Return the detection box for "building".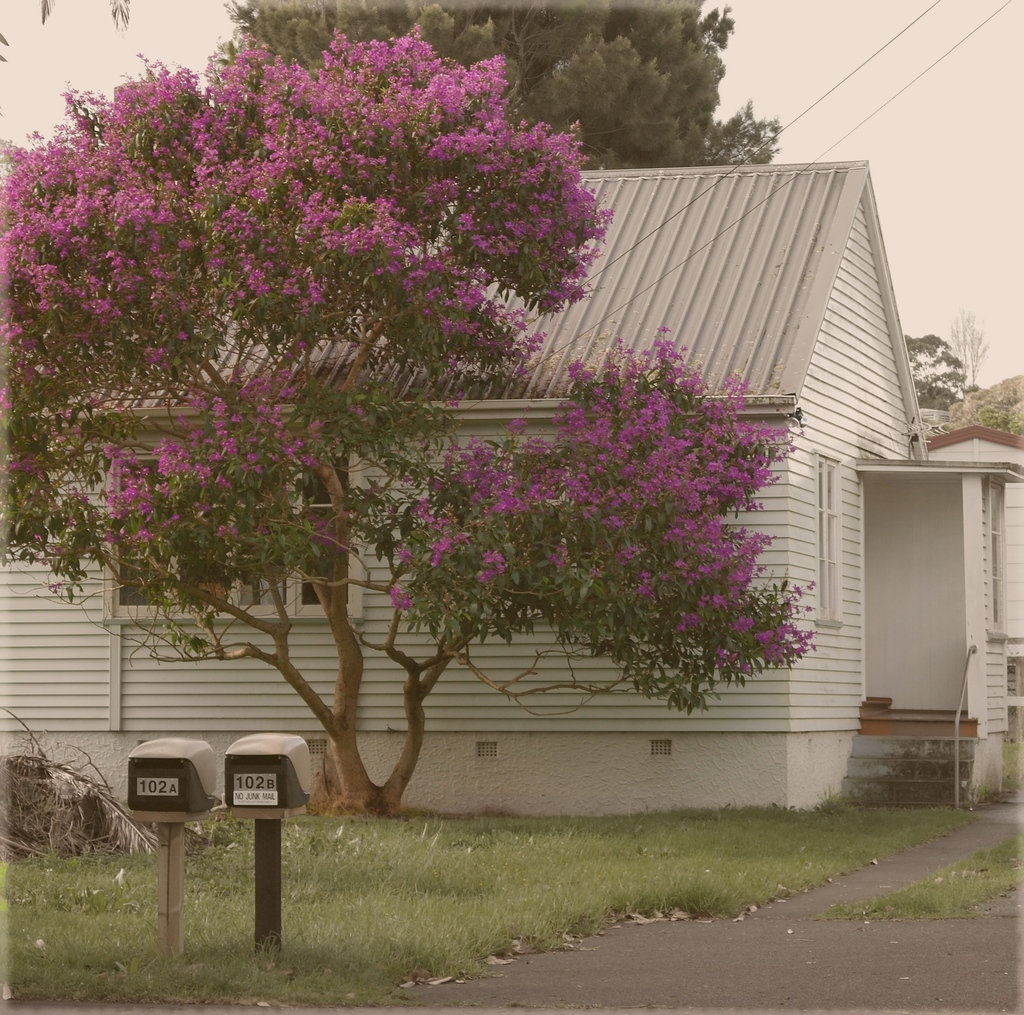
0:159:1023:811.
